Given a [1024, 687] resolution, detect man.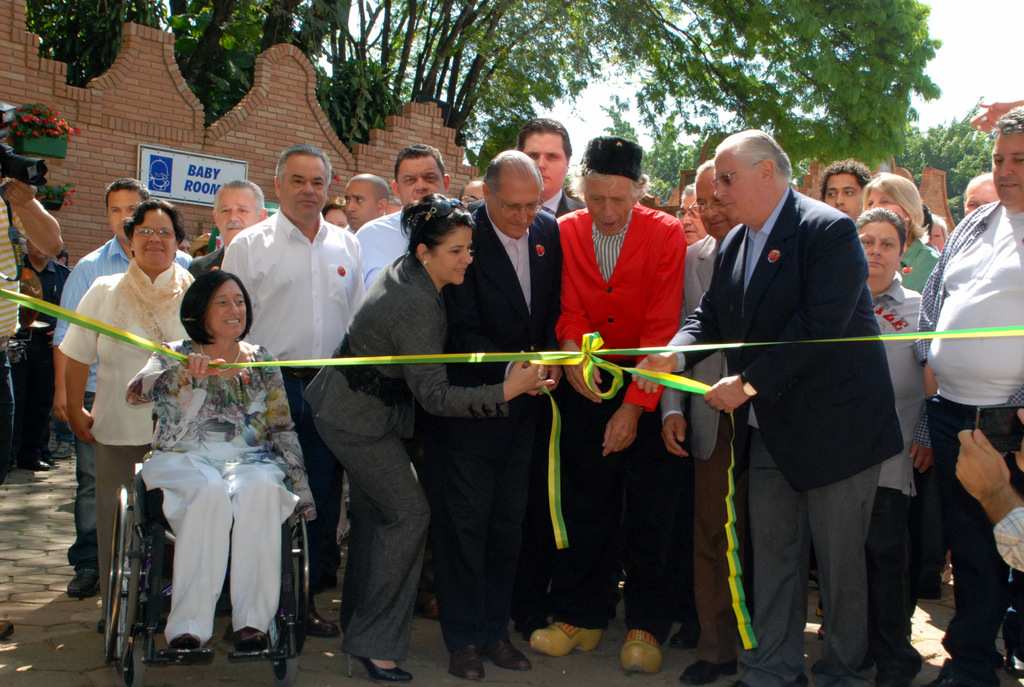
l=58, t=201, r=209, b=632.
